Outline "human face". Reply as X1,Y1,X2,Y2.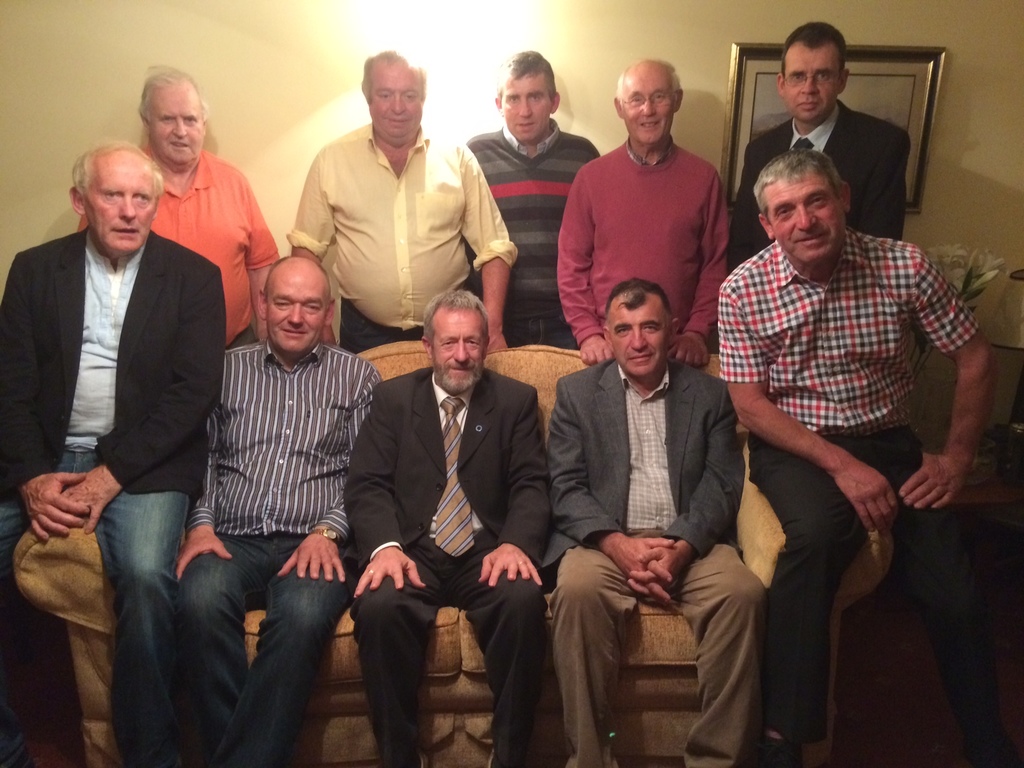
607,304,669,380.
